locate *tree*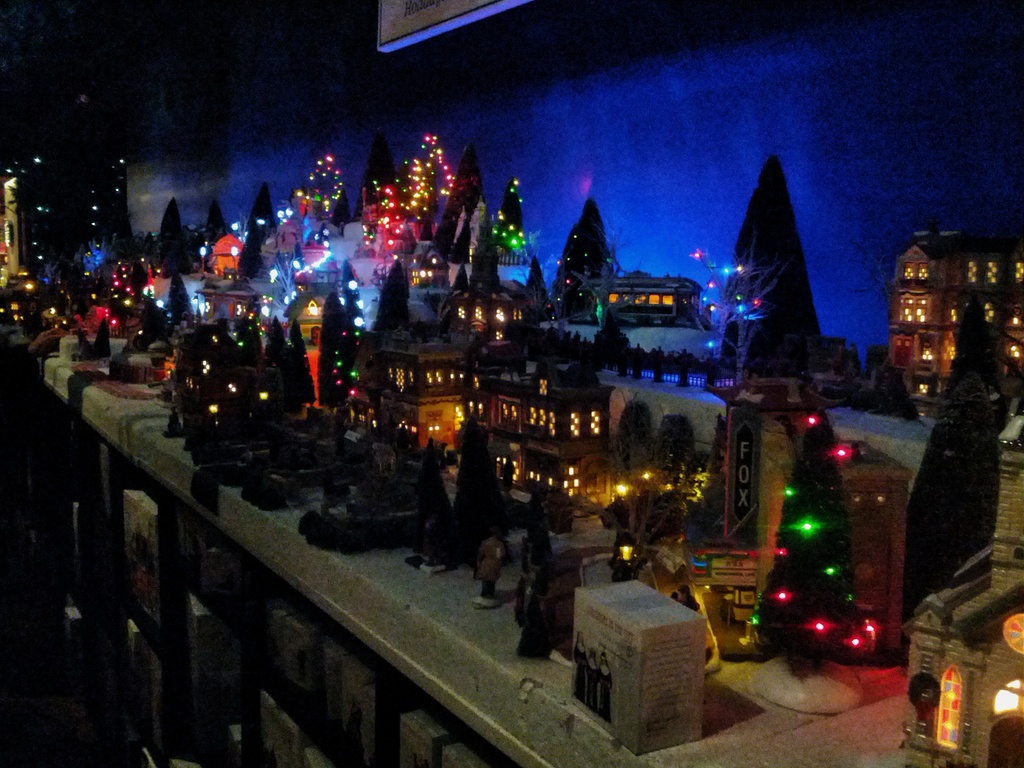
select_region(410, 435, 452, 525)
